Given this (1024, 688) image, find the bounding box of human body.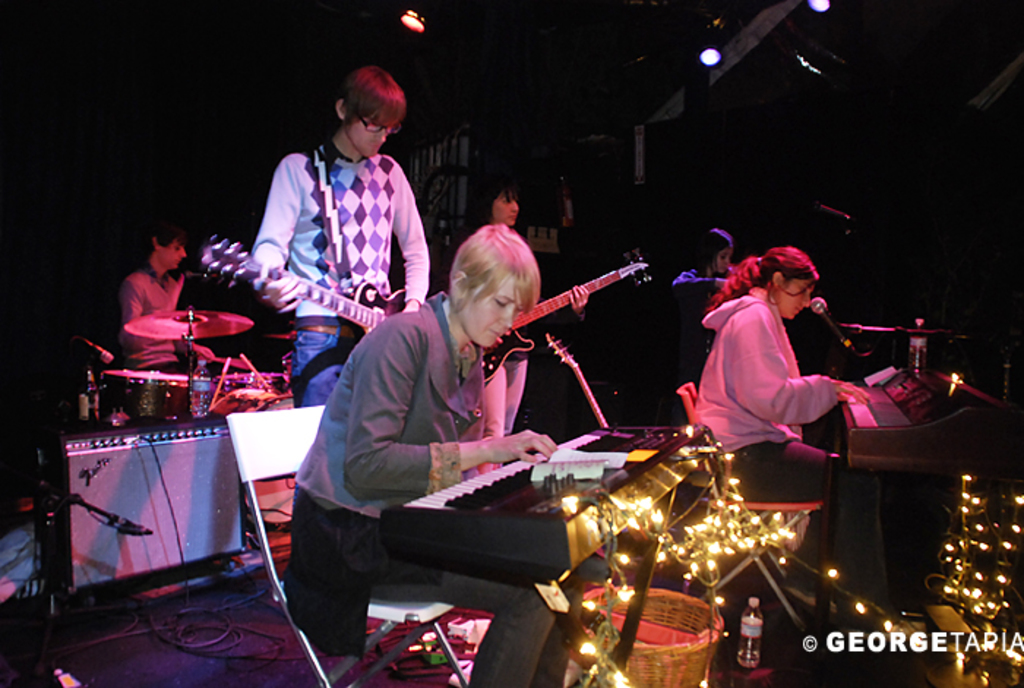
{"x1": 683, "y1": 233, "x2": 878, "y2": 527}.
